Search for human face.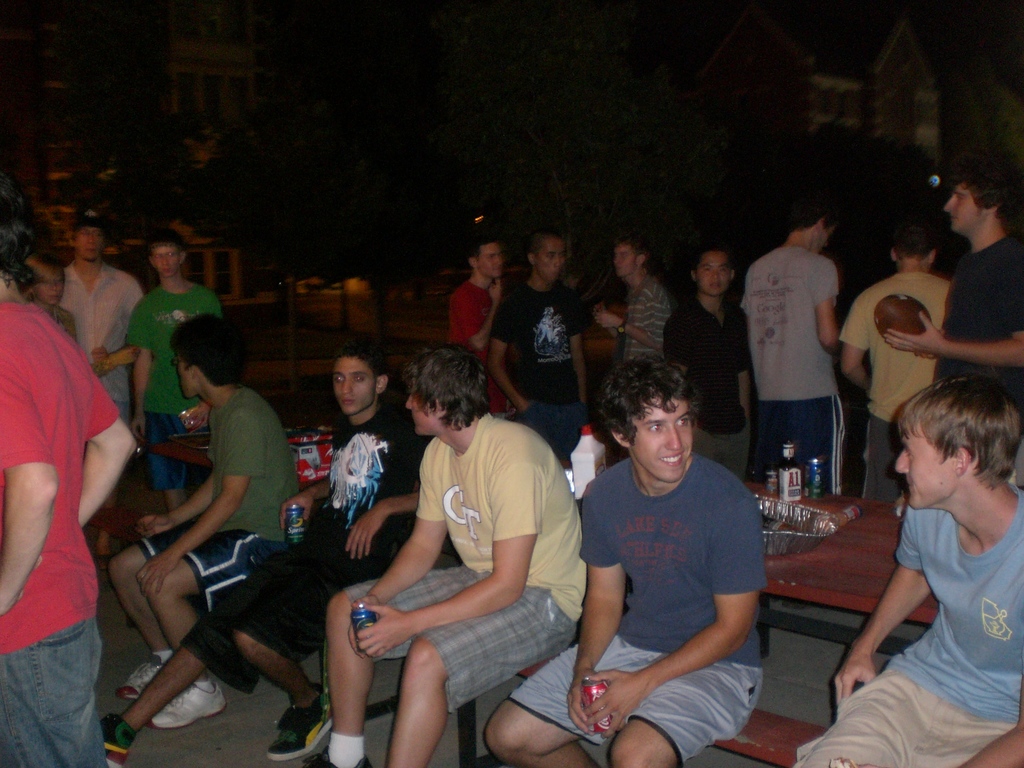
Found at <region>407, 390, 435, 436</region>.
